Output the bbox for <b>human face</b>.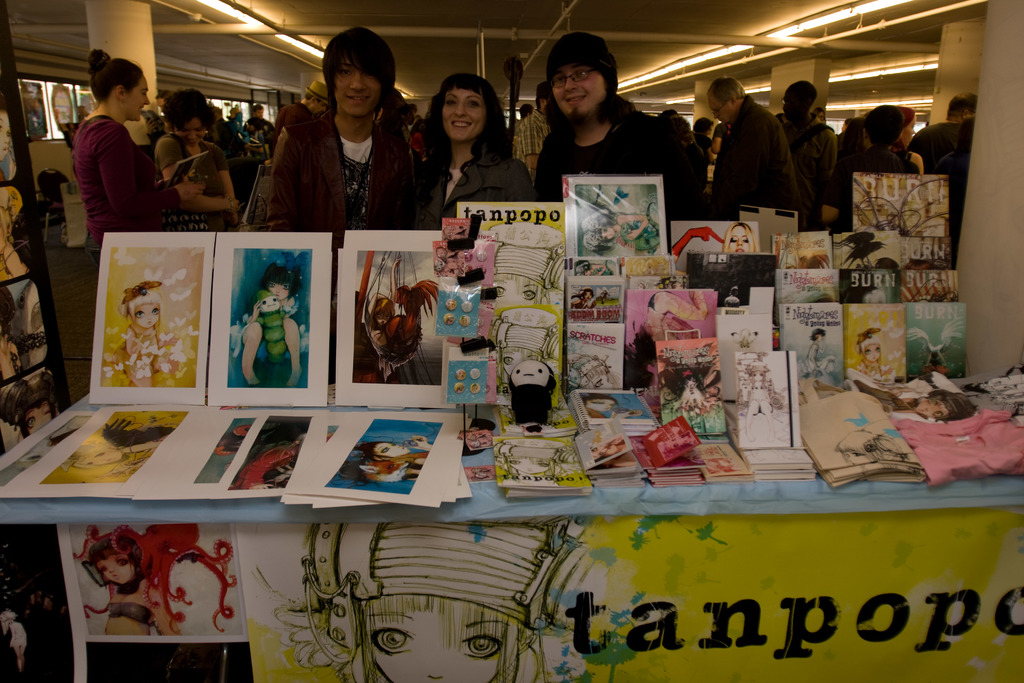
(709,97,733,125).
